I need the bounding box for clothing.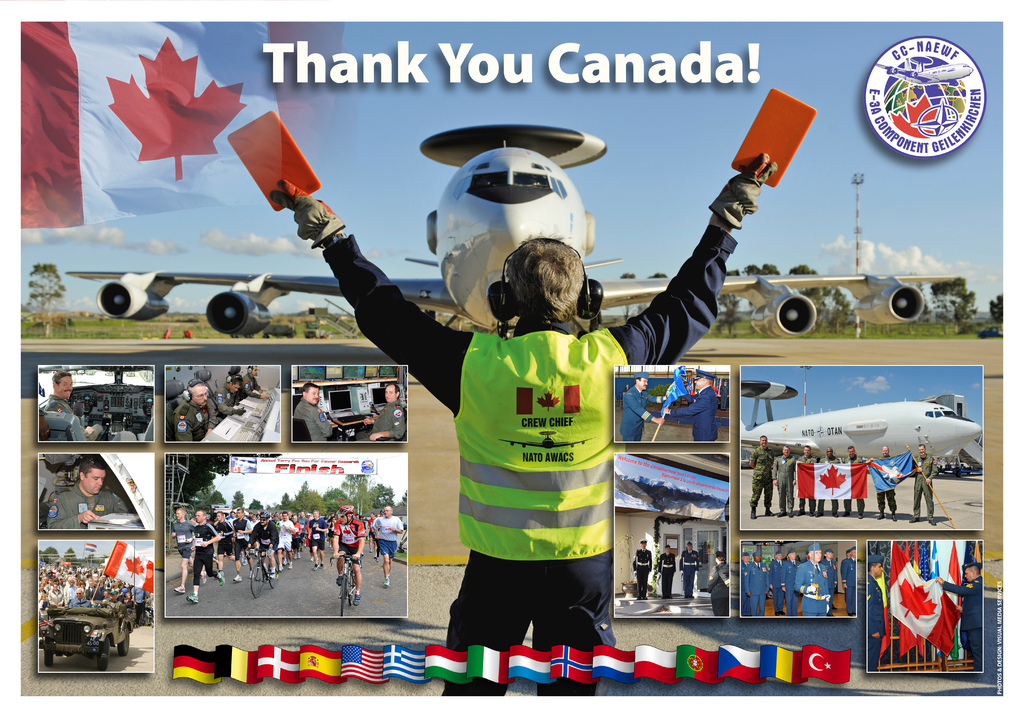
Here it is: select_region(767, 559, 785, 614).
